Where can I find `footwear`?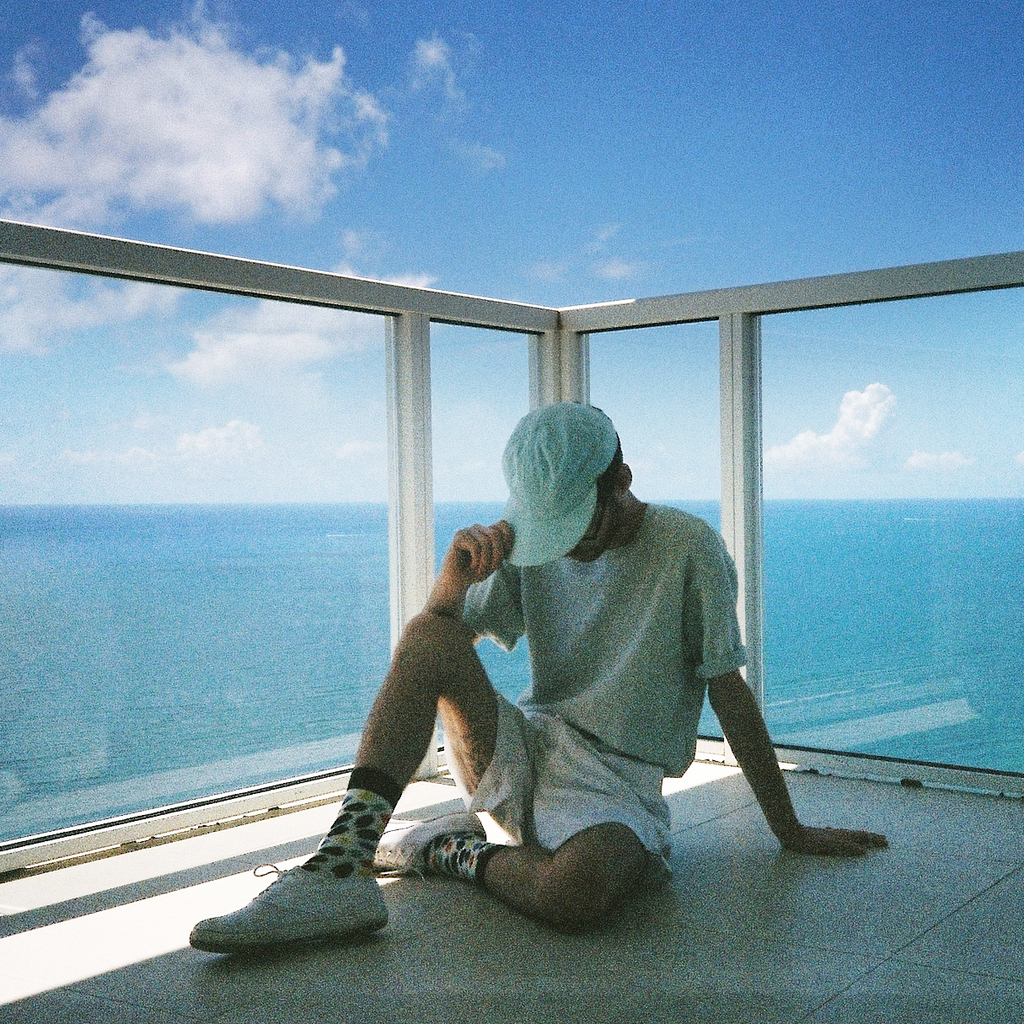
You can find it at left=207, top=832, right=411, bottom=981.
